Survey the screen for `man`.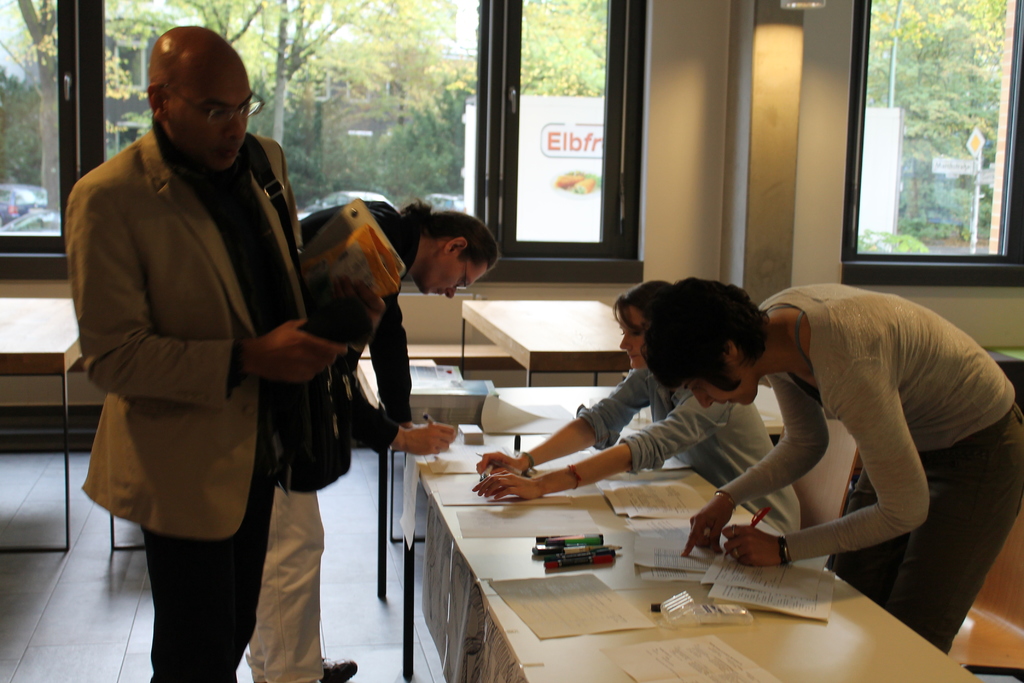
Survey found: select_region(246, 197, 499, 682).
